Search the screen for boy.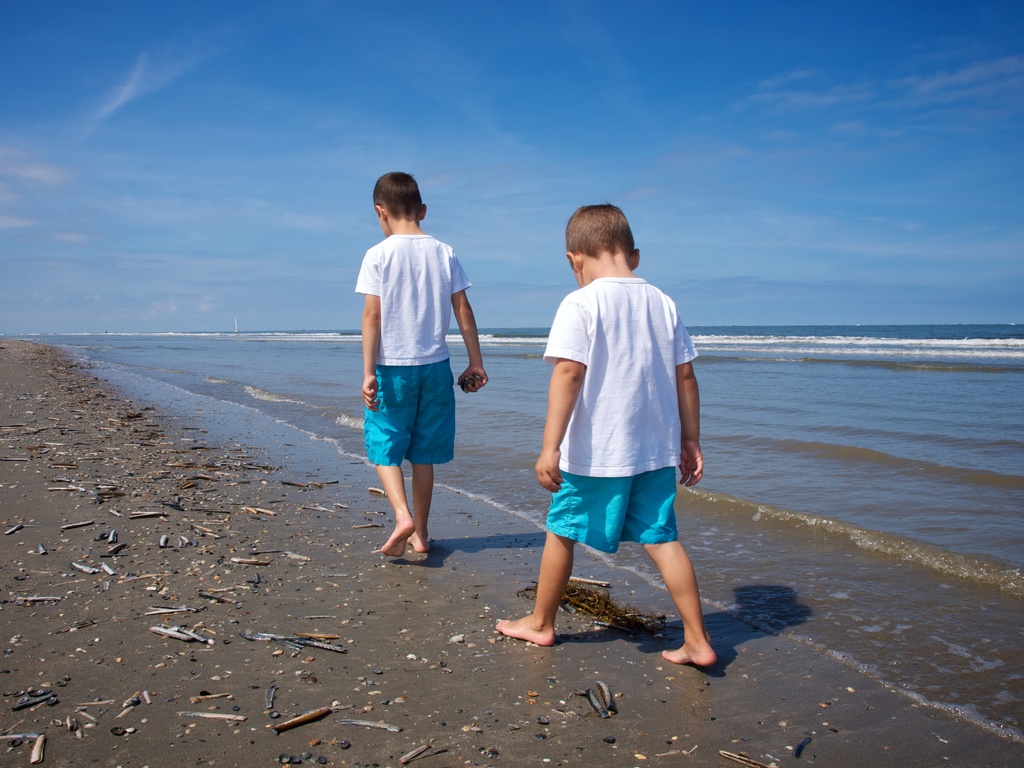
Found at locate(362, 173, 487, 556).
